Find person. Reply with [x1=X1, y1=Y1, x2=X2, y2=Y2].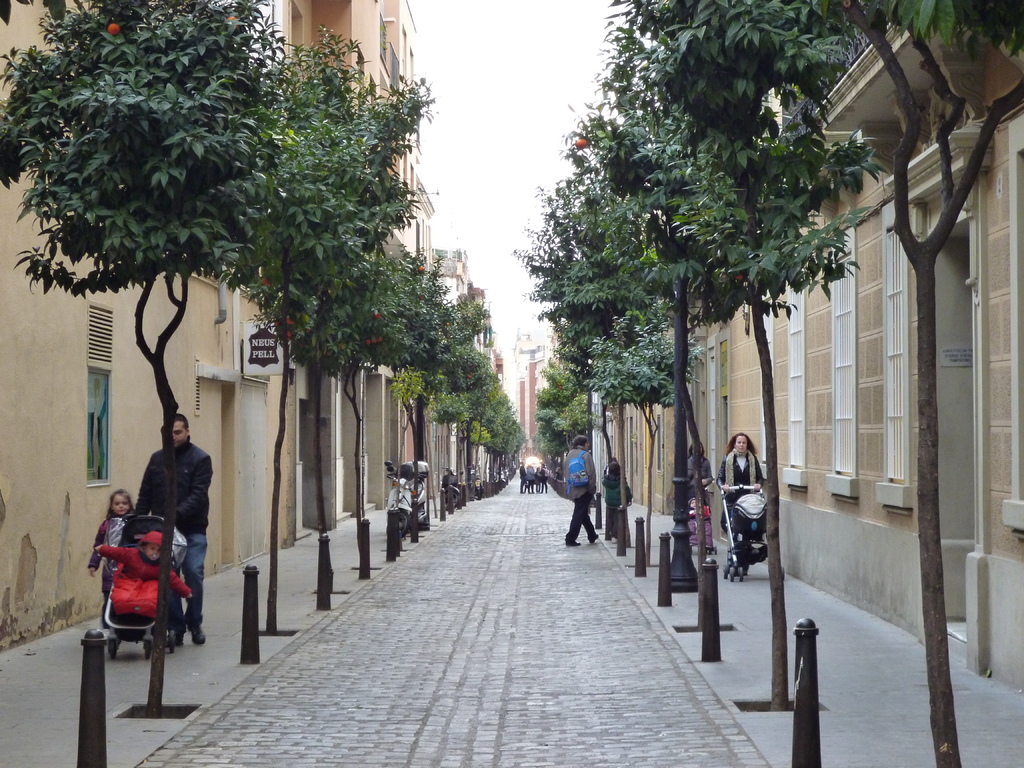
[x1=687, y1=436, x2=710, y2=492].
